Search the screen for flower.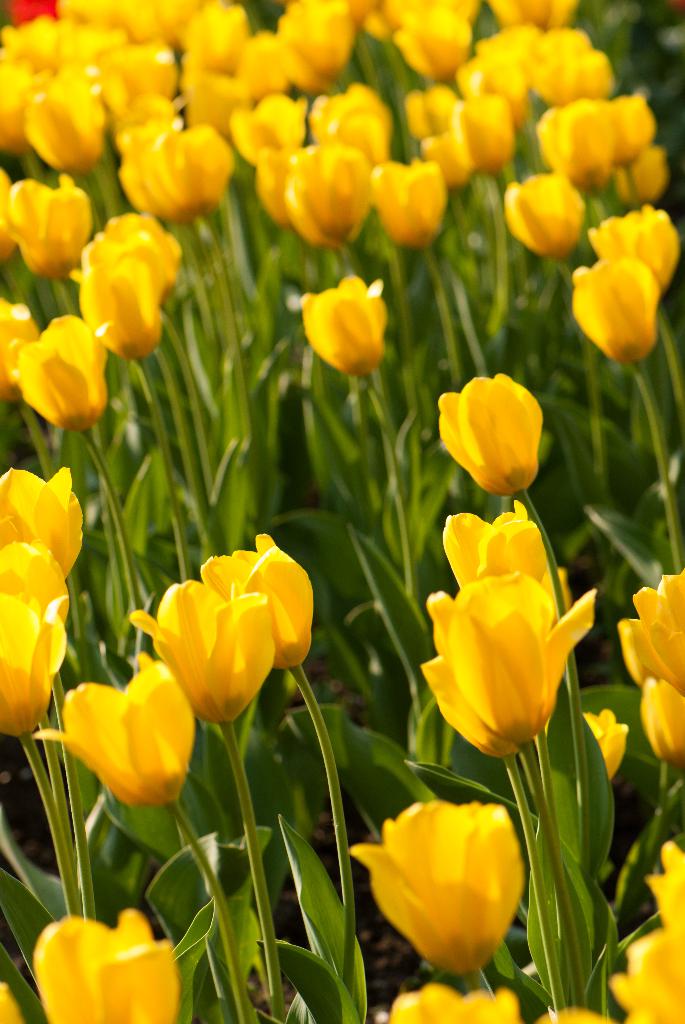
Found at {"left": 433, "top": 567, "right": 611, "bottom": 737}.
